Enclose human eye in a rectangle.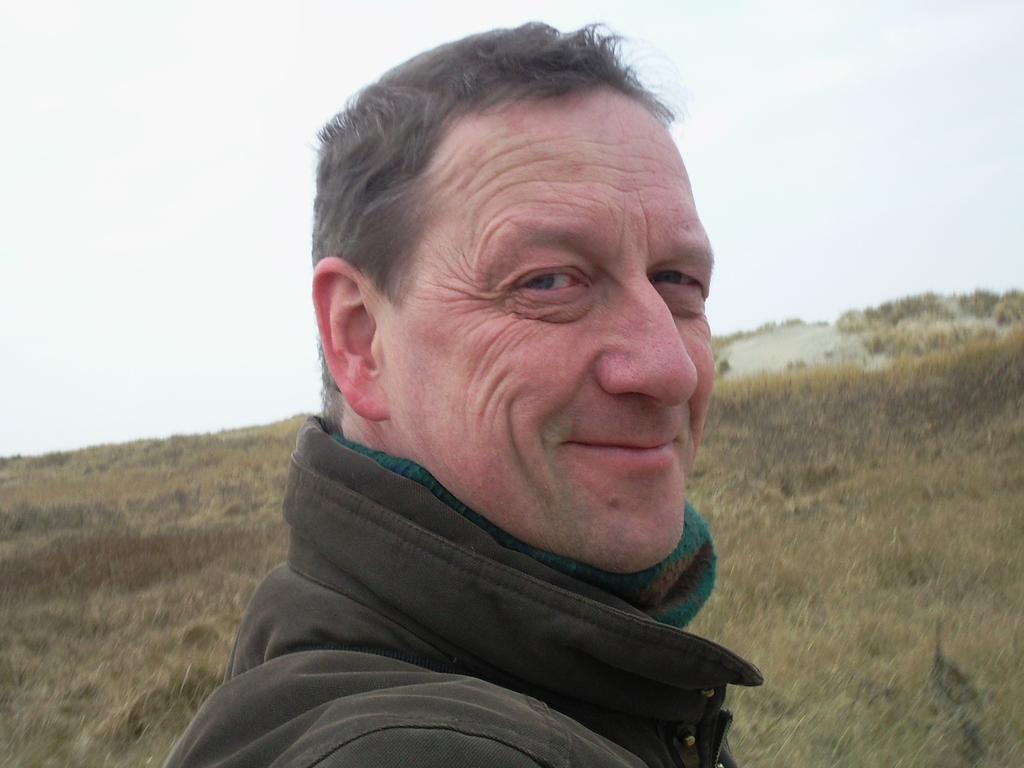
pyautogui.locateOnScreen(645, 255, 710, 312).
